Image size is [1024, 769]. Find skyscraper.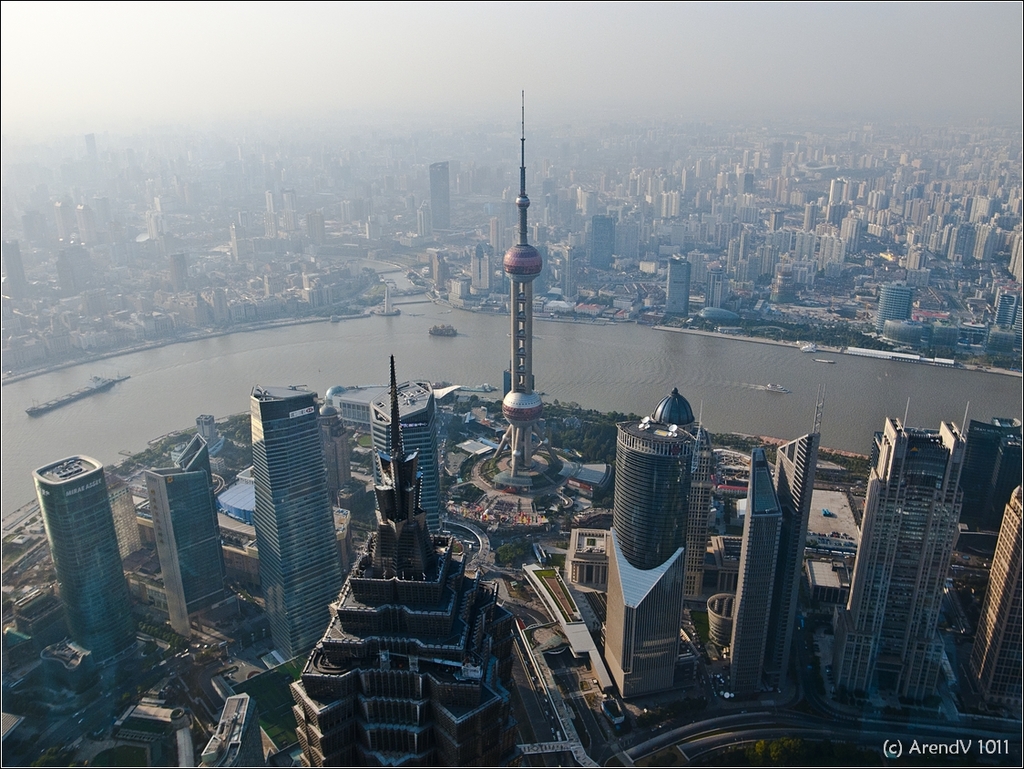
<box>5,248,25,304</box>.
